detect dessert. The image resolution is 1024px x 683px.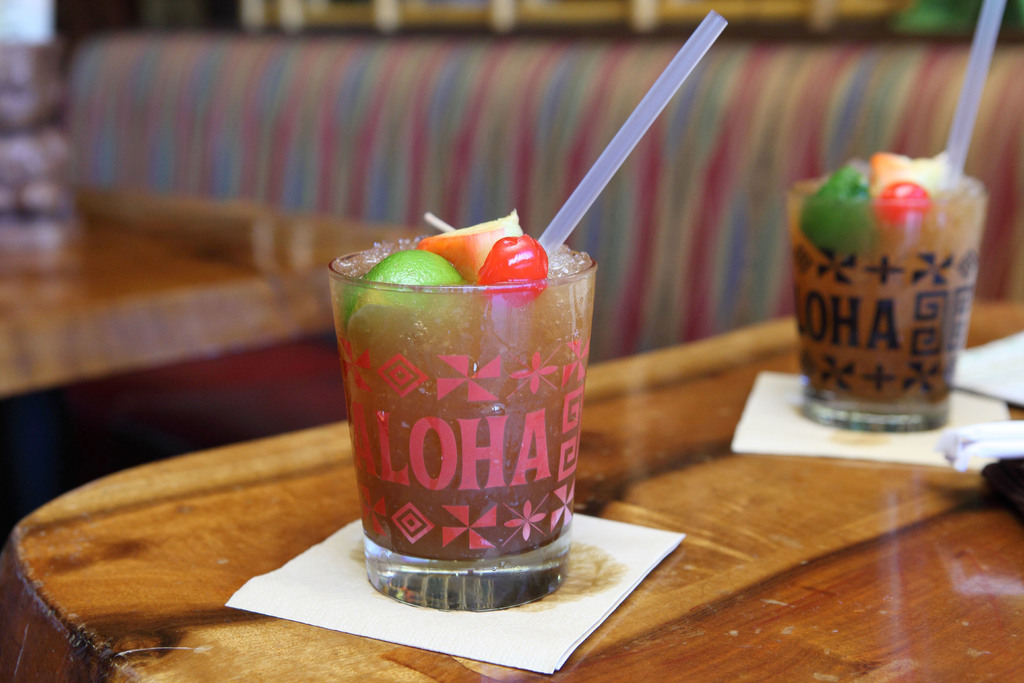
bbox(335, 207, 601, 562).
